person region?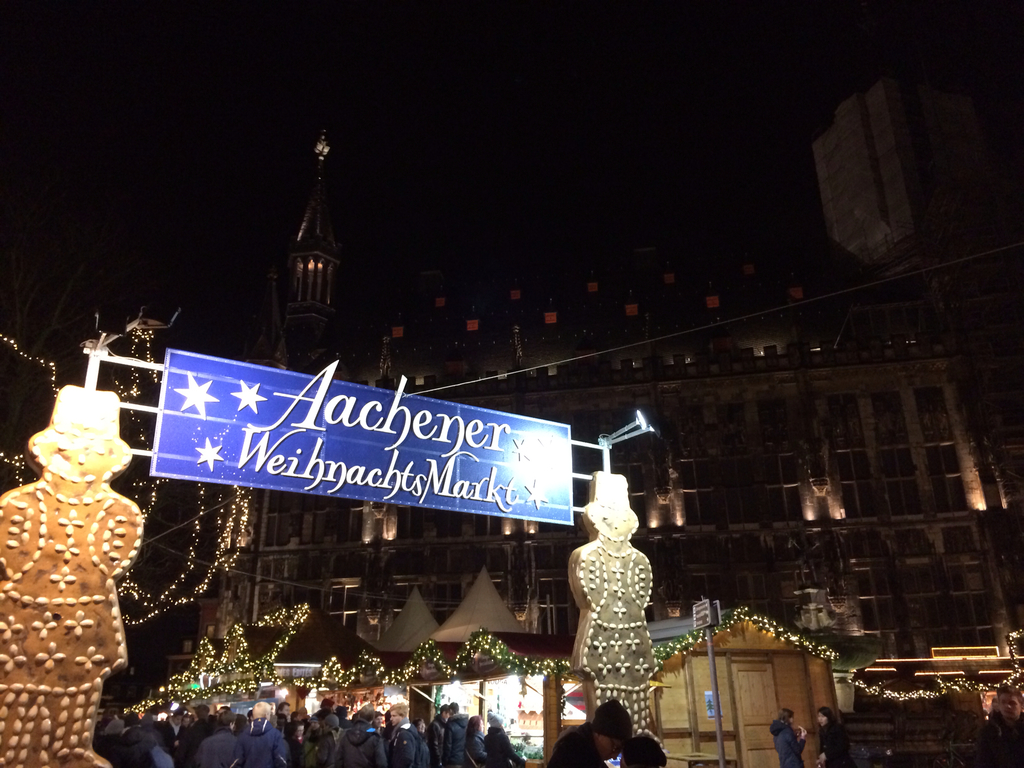
(984,684,1023,767)
